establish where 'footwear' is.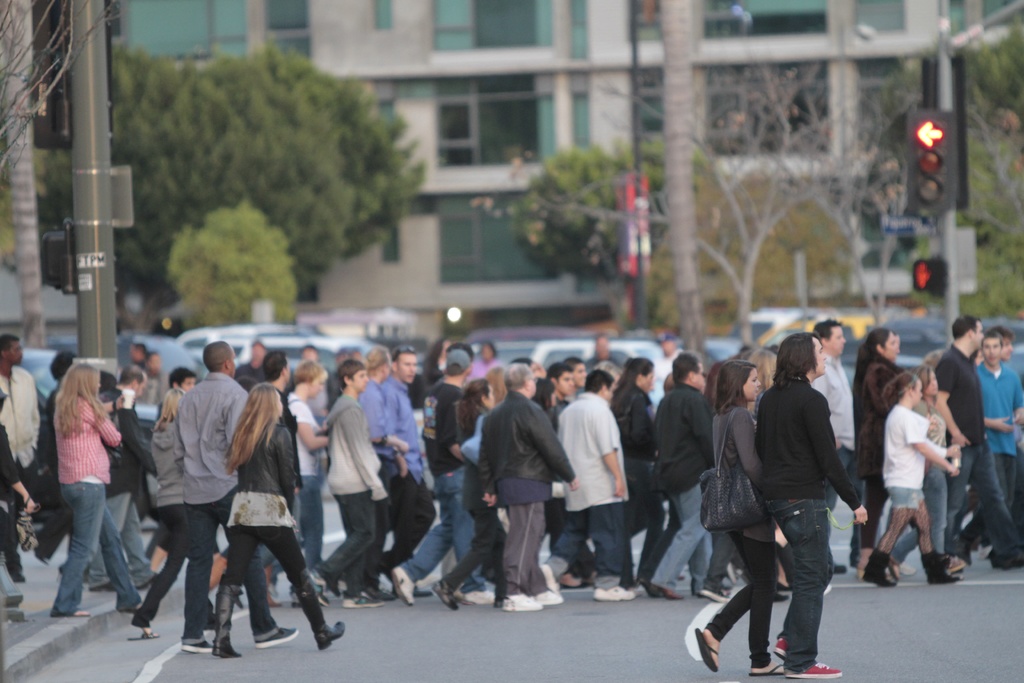
Established at bbox(116, 601, 145, 610).
